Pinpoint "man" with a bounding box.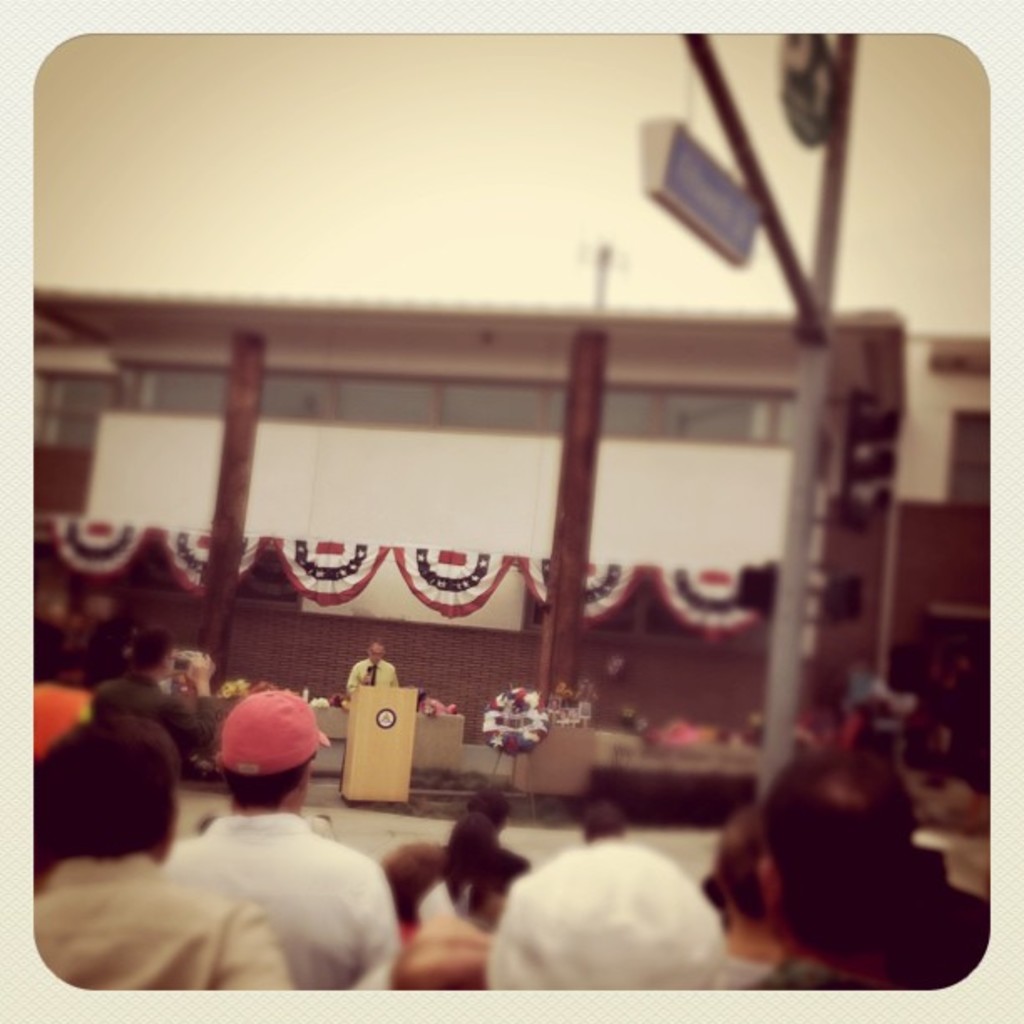
161:694:397:992.
